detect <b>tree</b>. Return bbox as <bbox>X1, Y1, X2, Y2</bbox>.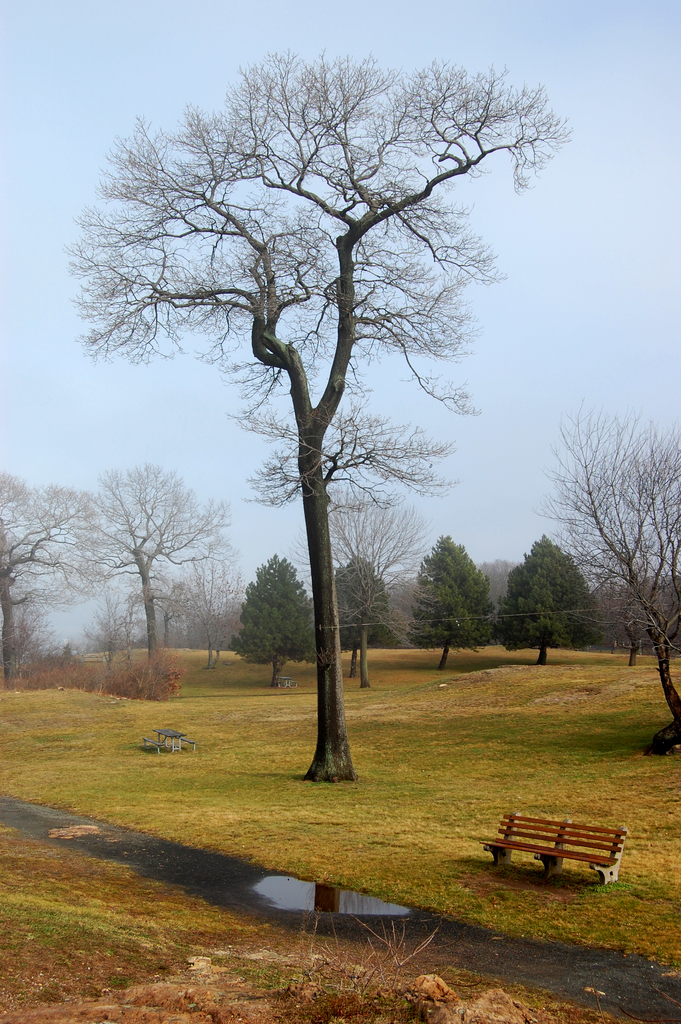
<bbox>0, 477, 81, 680</bbox>.
